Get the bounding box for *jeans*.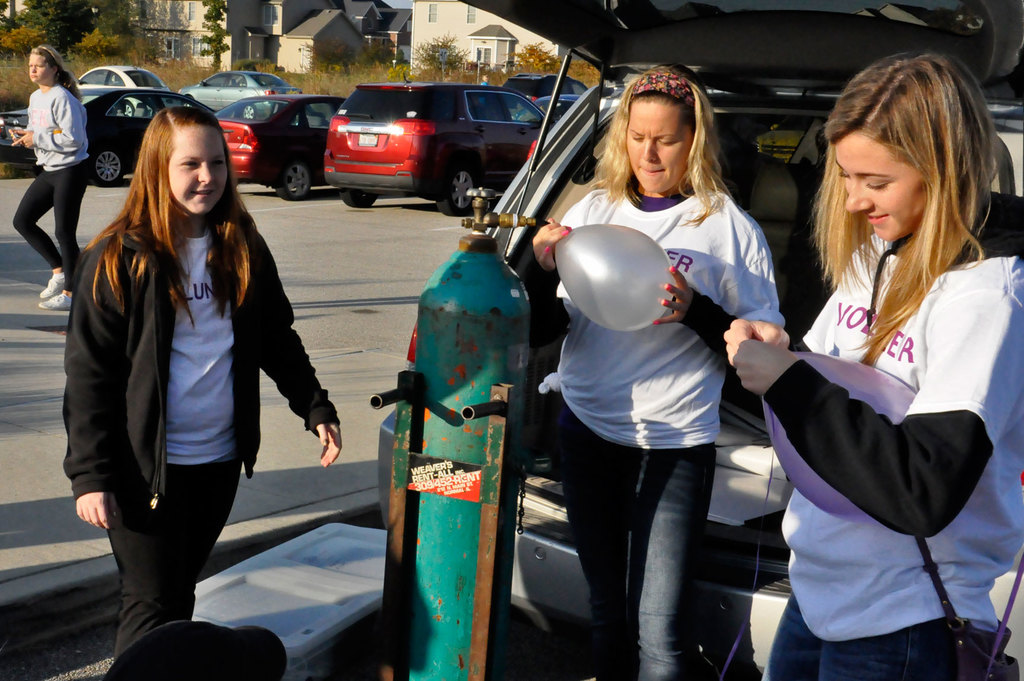
left=552, top=398, right=717, bottom=680.
